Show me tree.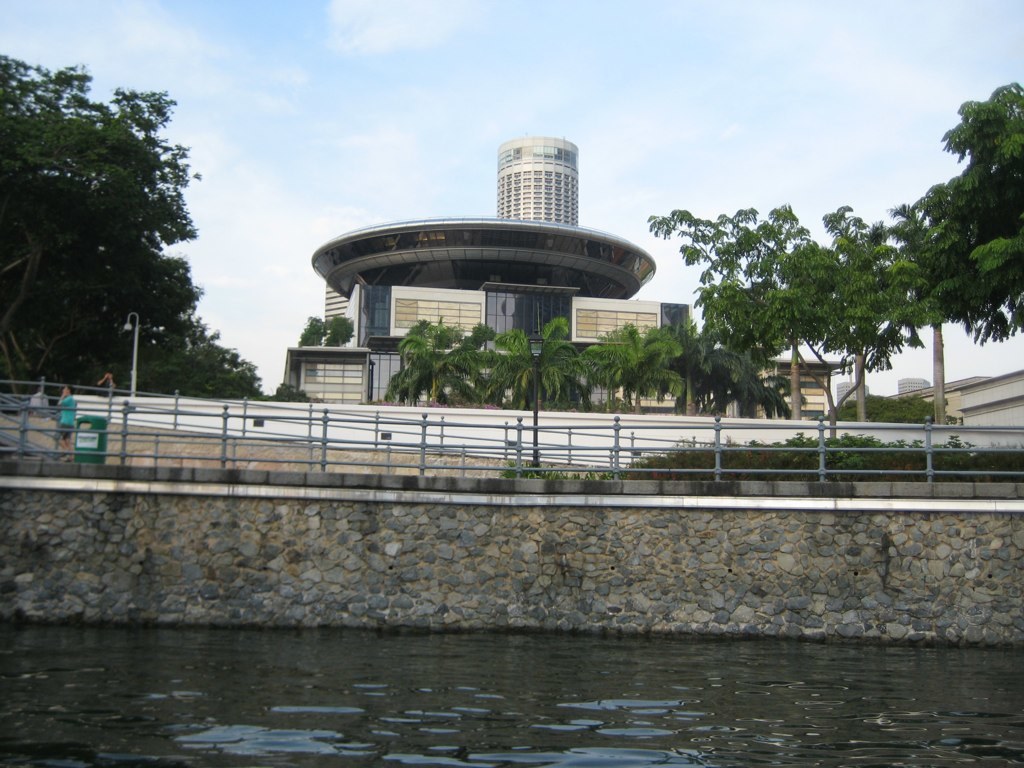
tree is here: pyautogui.locateOnScreen(665, 324, 744, 413).
